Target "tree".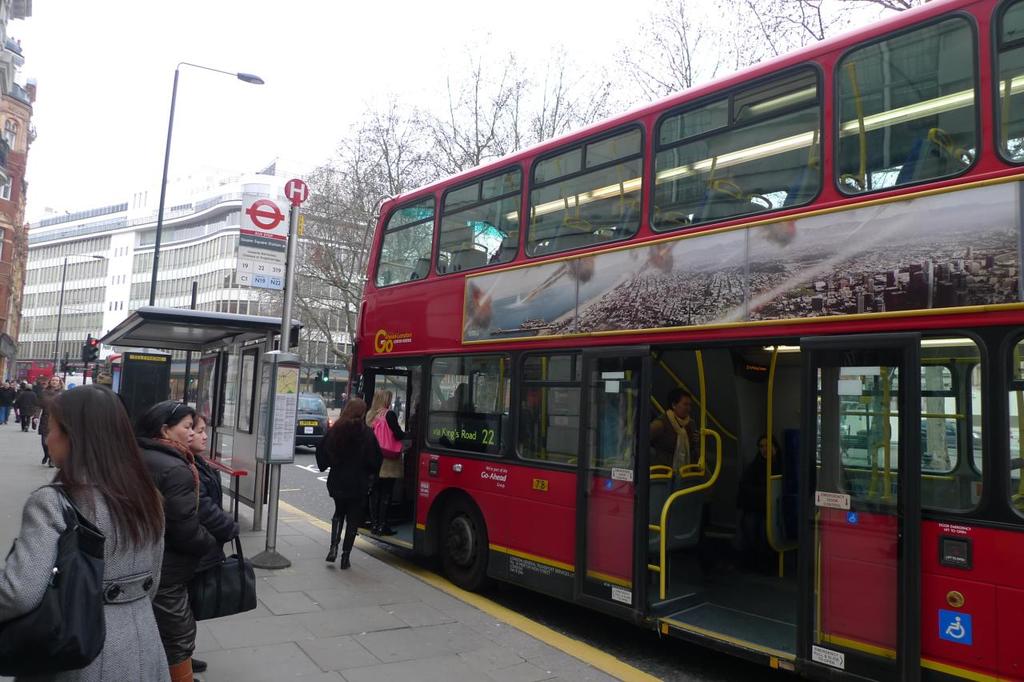
Target region: [689,0,780,70].
